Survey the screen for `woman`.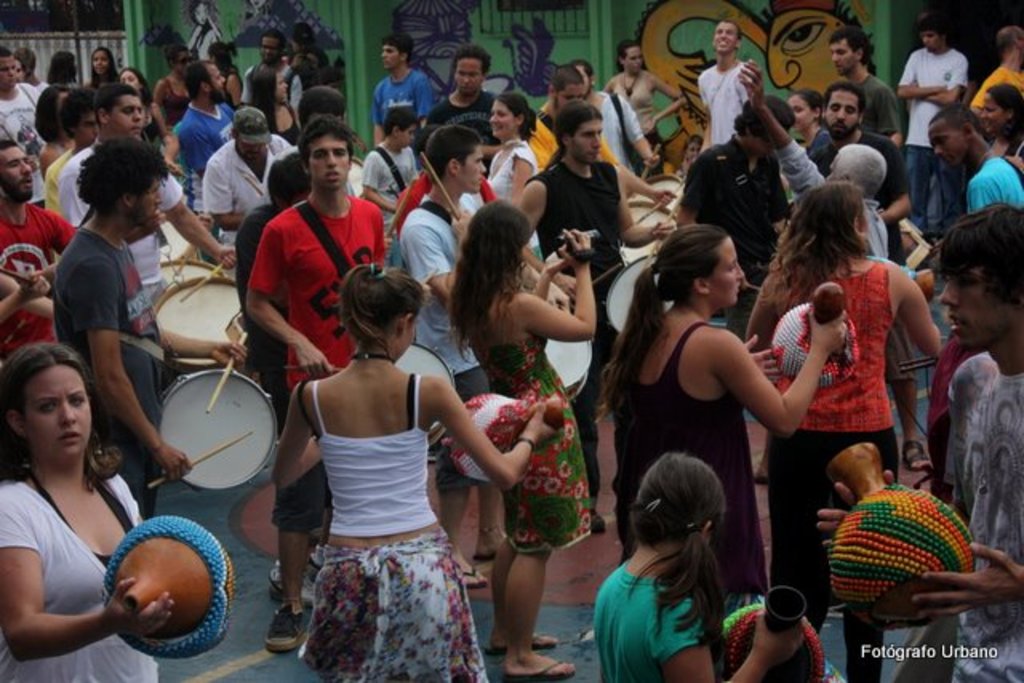
Survey found: BBox(90, 45, 122, 86).
